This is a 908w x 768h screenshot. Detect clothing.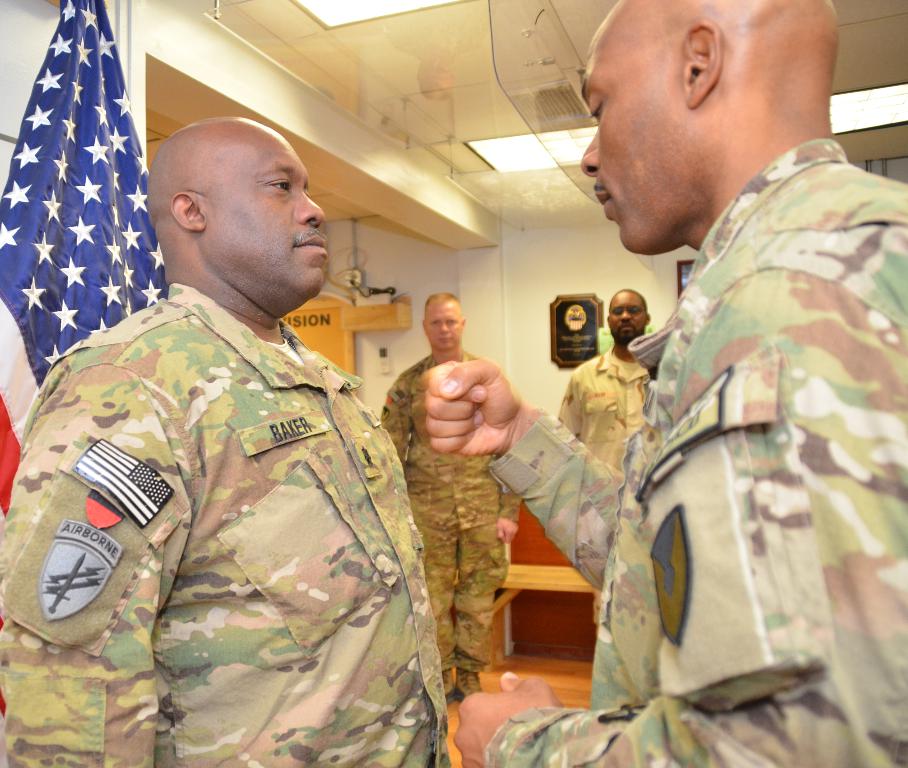
l=497, t=132, r=907, b=767.
